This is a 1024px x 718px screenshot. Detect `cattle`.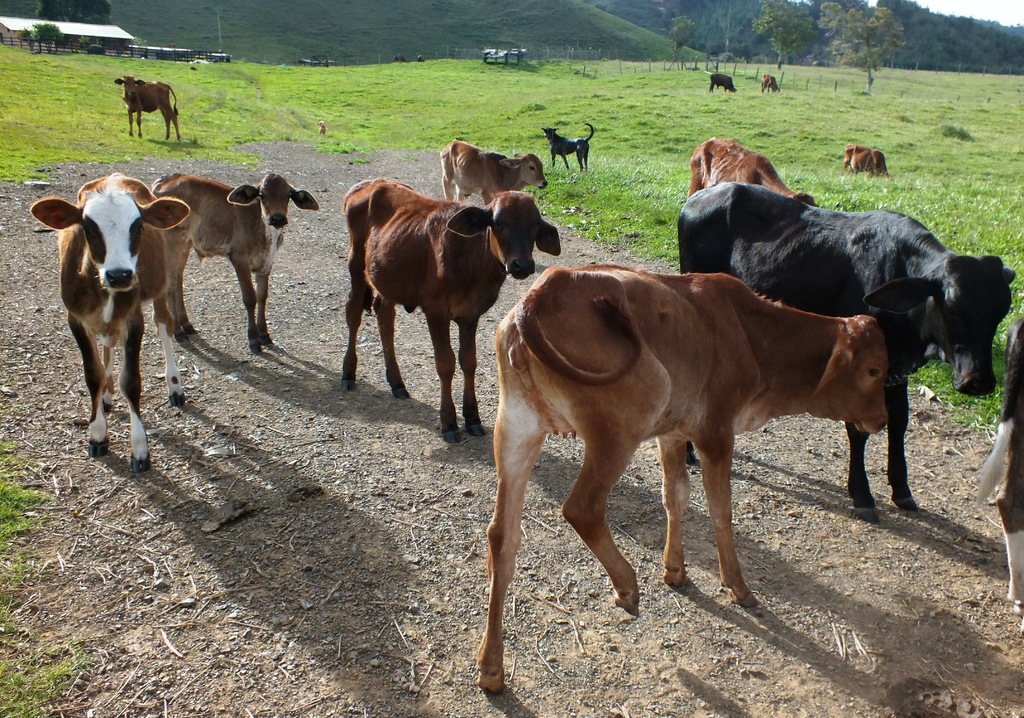
pyautogui.locateOnScreen(26, 175, 189, 471).
